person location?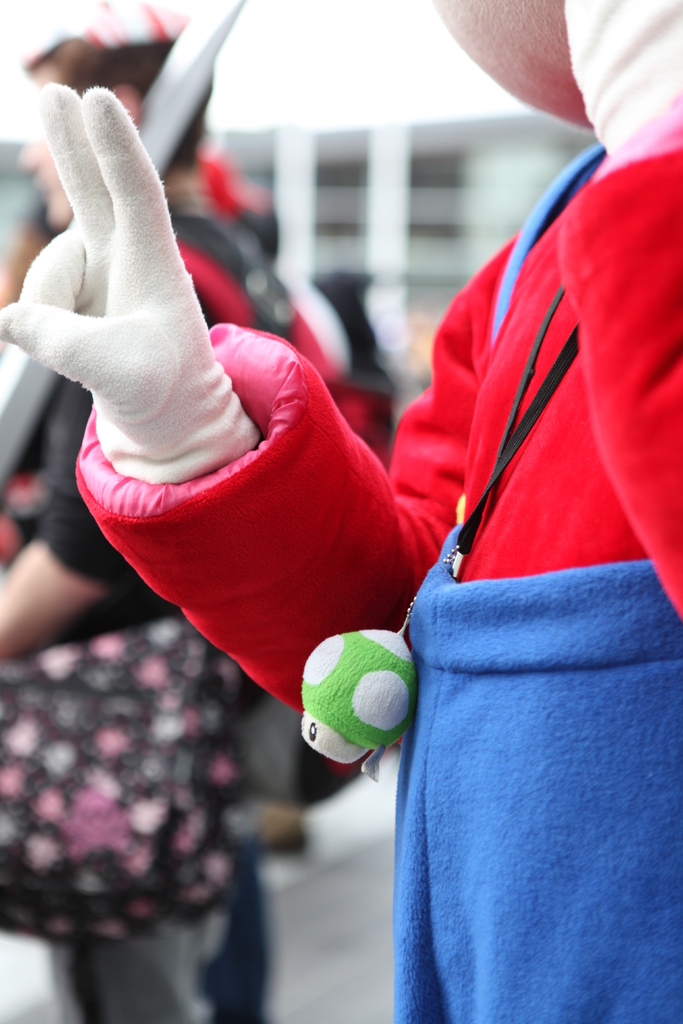
0:0:682:1023
